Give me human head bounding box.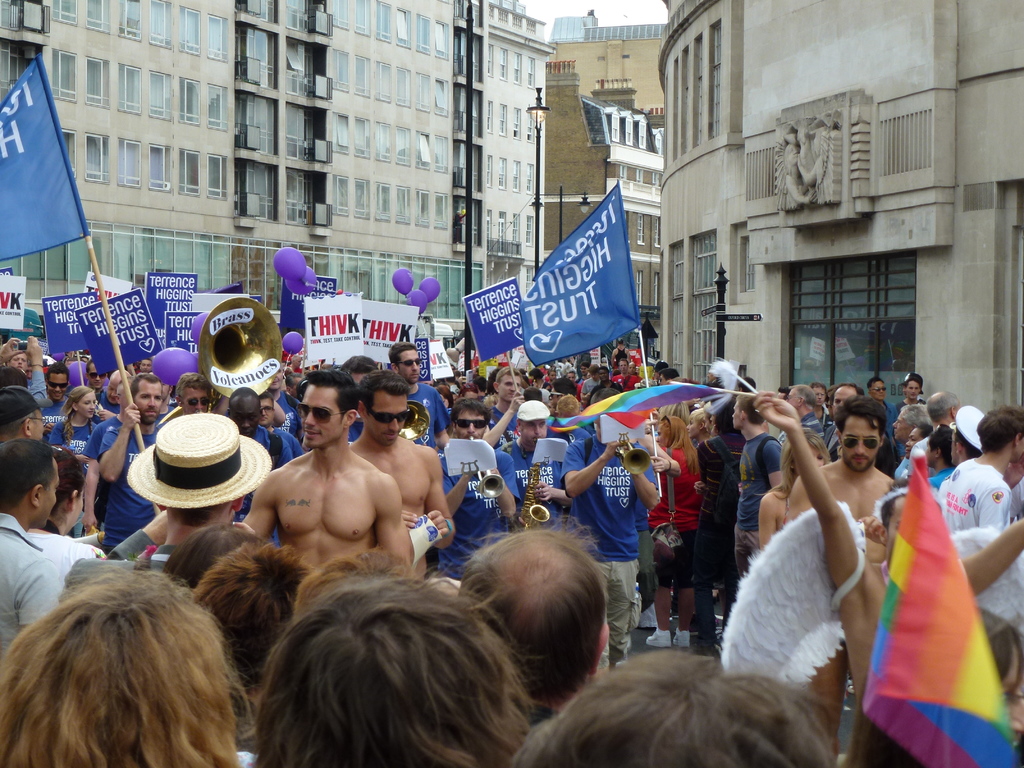
132,375,160,420.
